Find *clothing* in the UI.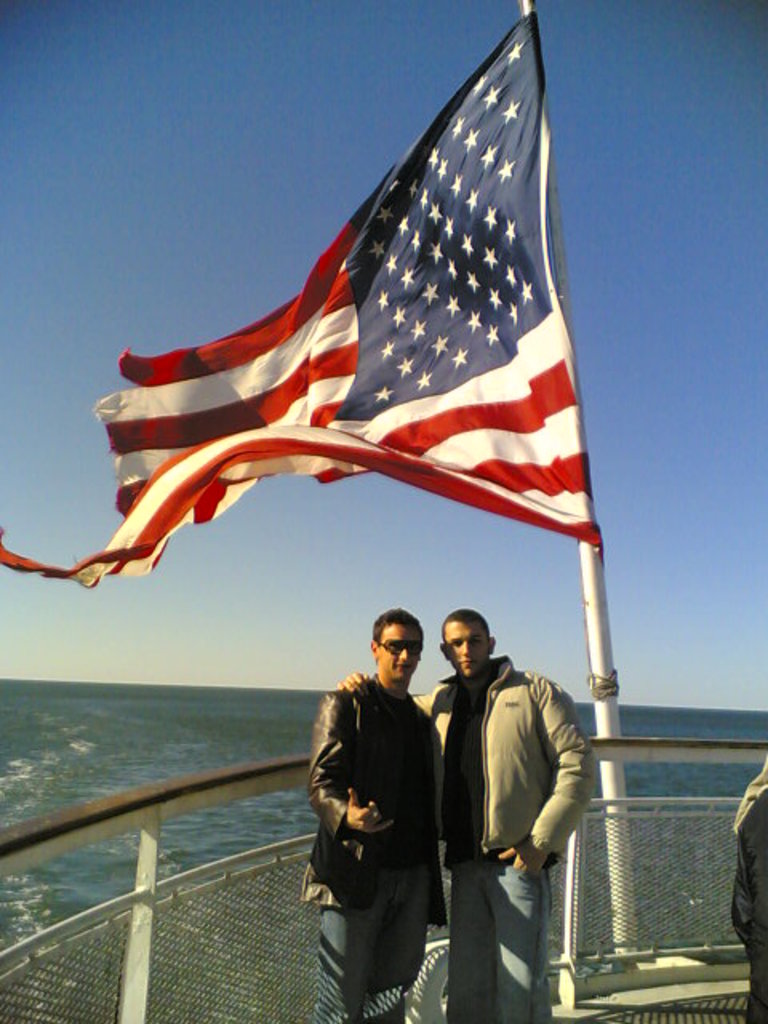
UI element at [309,627,461,997].
